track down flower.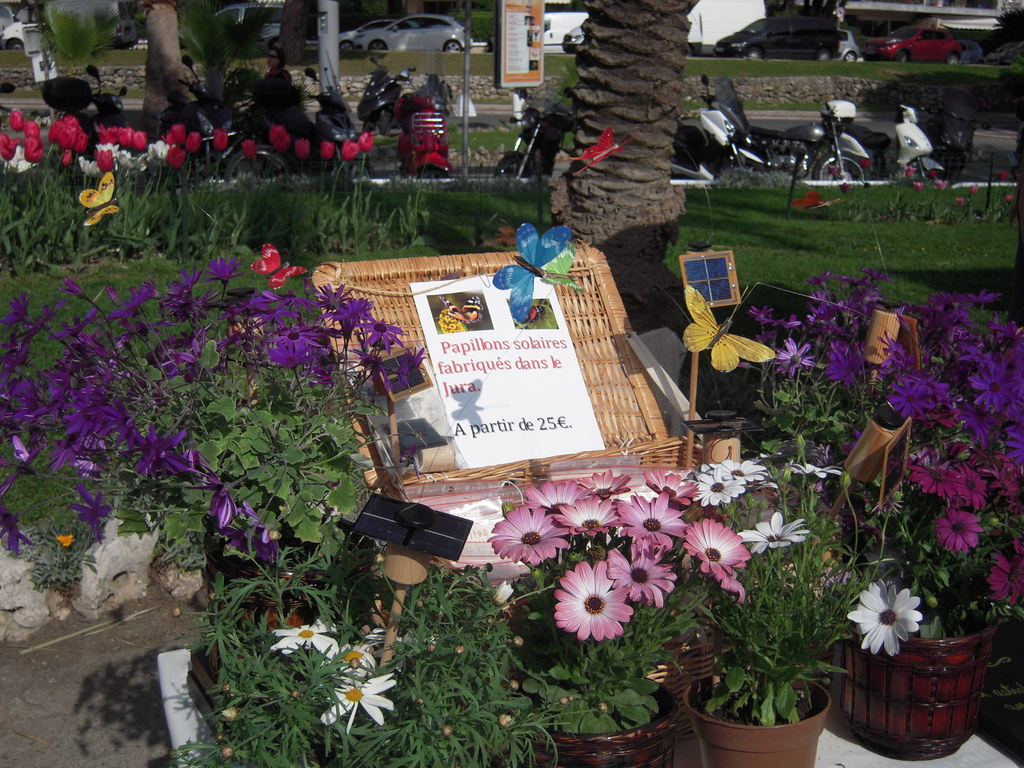
Tracked to bbox=(237, 140, 256, 158).
